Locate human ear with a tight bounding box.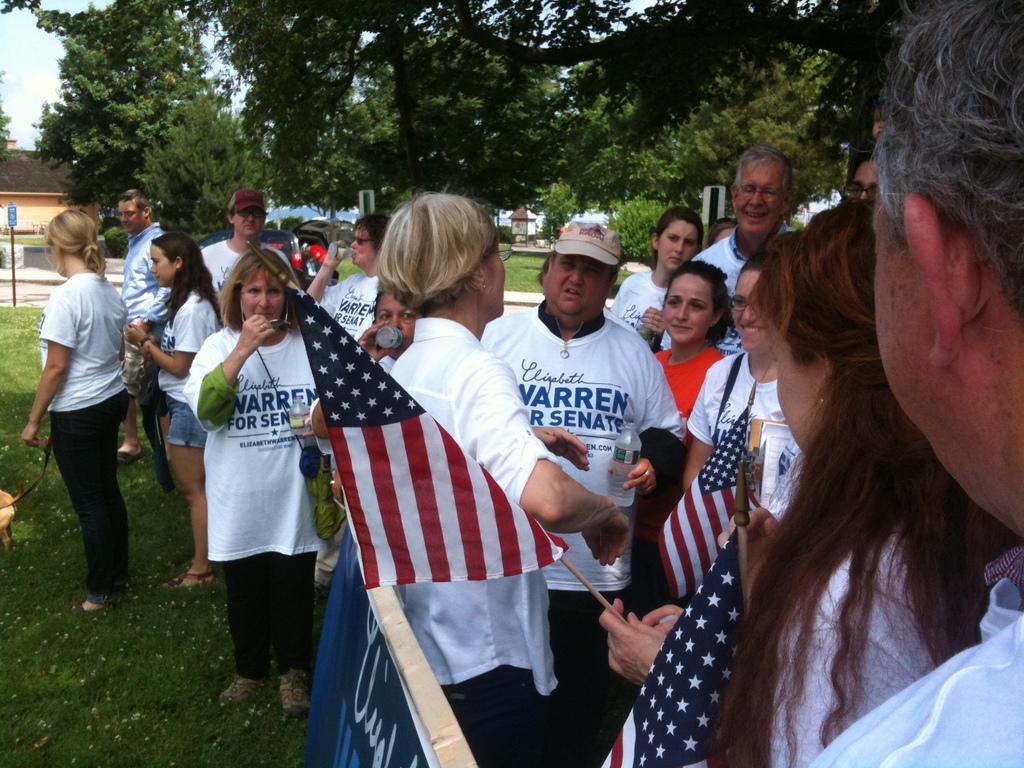
[545,253,556,276].
